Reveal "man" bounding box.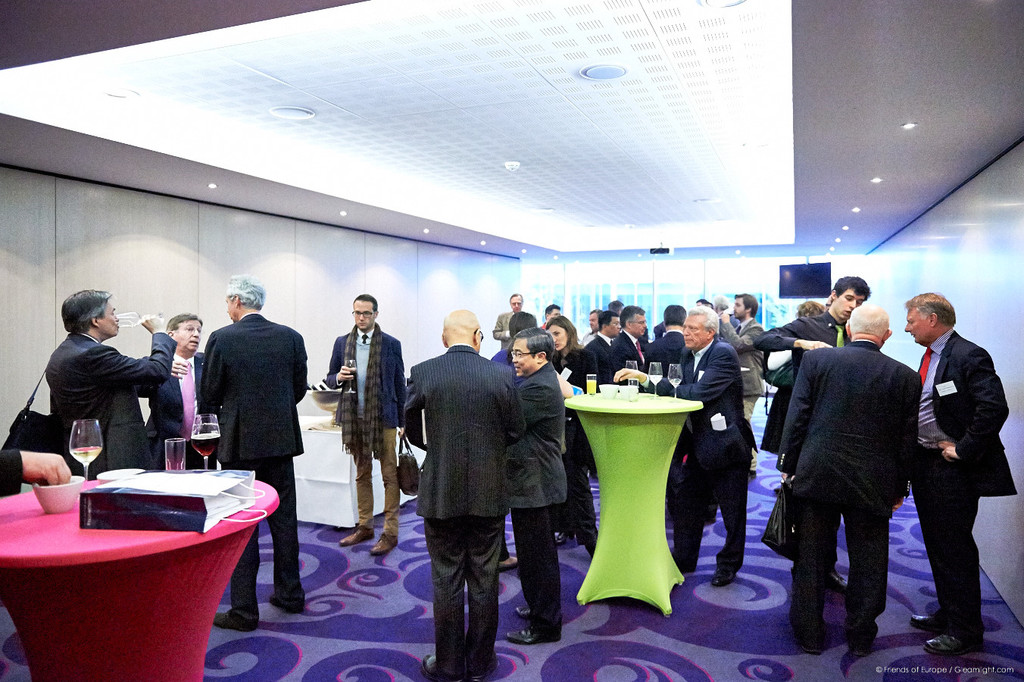
Revealed: [589,309,623,379].
